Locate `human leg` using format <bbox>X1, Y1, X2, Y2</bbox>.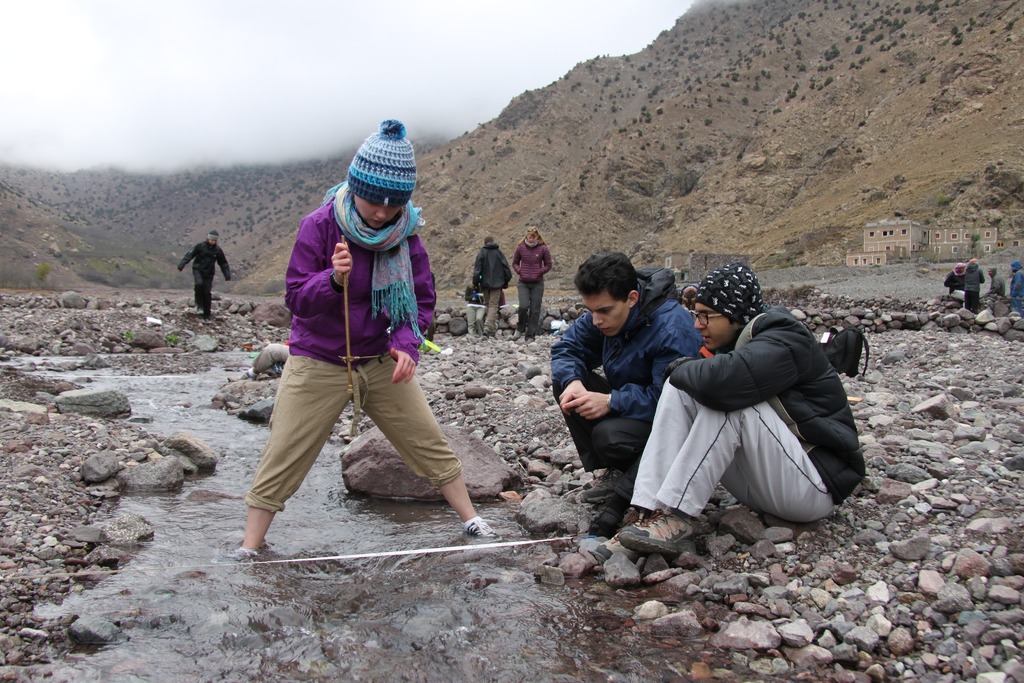
<bbox>355, 349, 506, 544</bbox>.
